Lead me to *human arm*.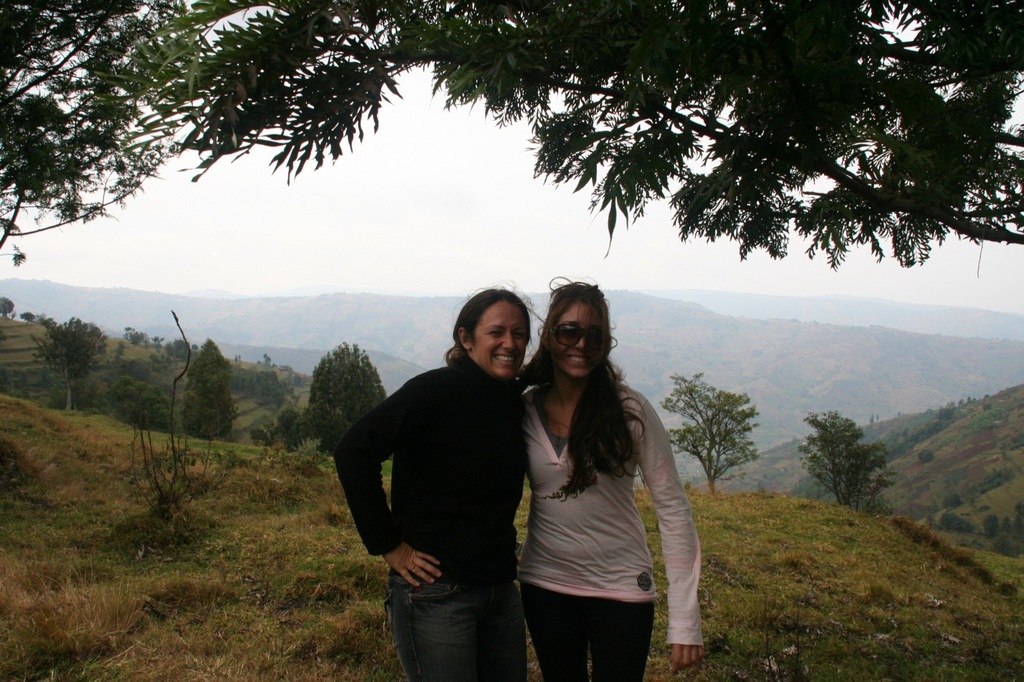
Lead to crop(507, 371, 537, 532).
